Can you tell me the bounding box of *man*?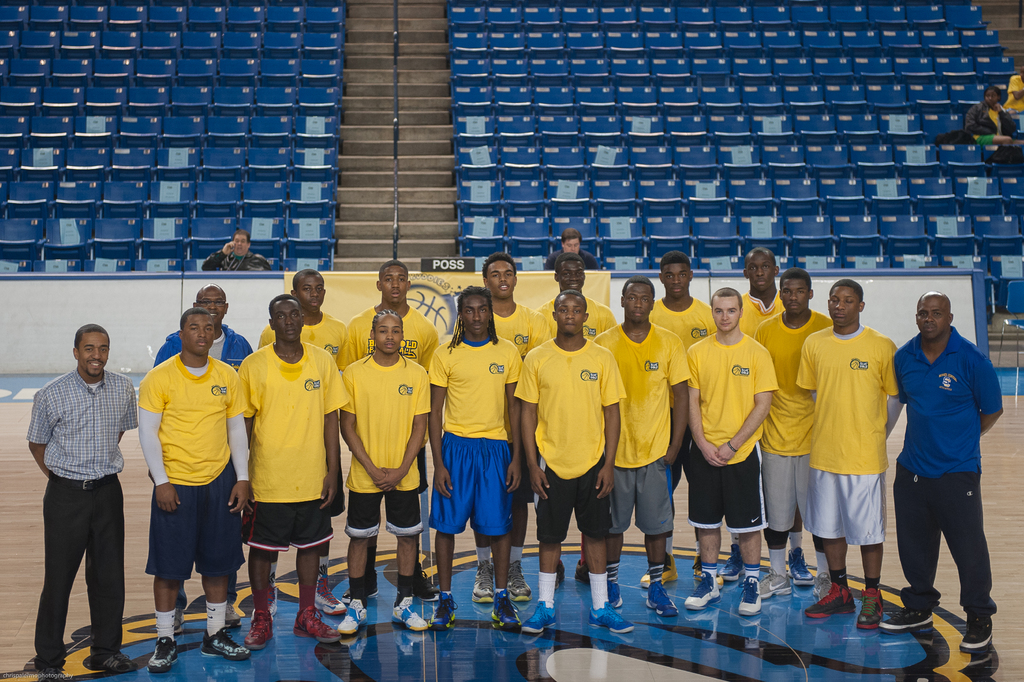
(200,228,271,271).
